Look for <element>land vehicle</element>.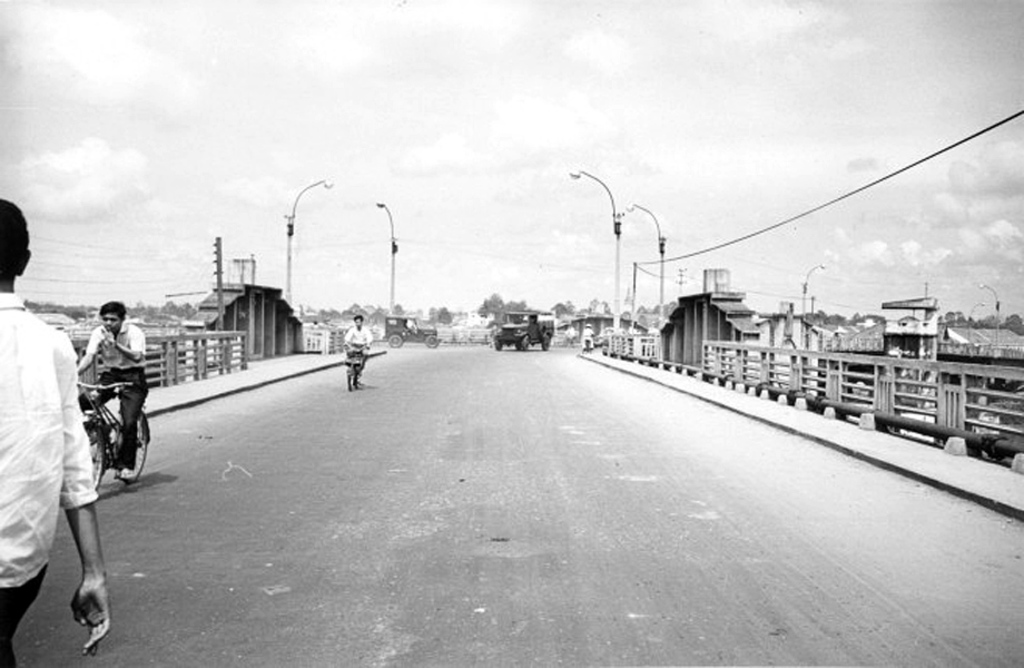
Found: Rect(381, 312, 441, 350).
